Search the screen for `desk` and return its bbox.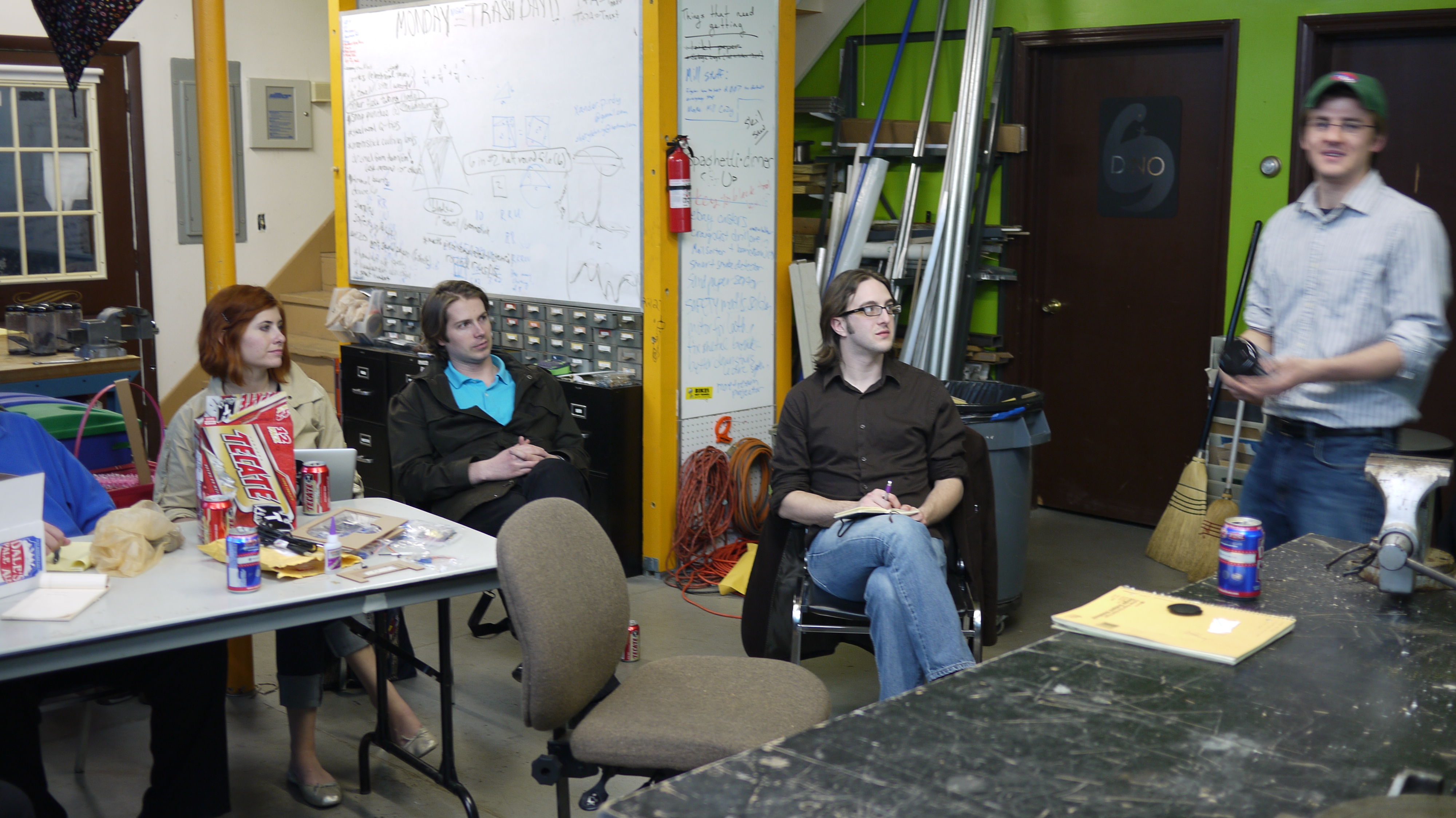
Found: 5,177,182,289.
